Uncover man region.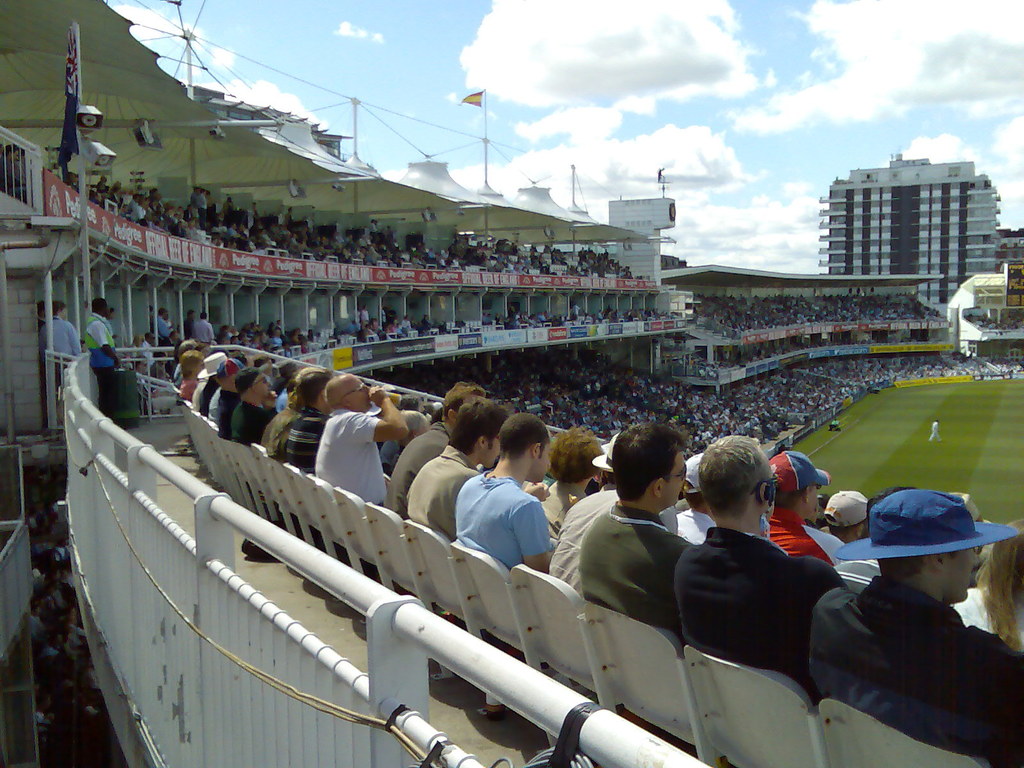
Uncovered: bbox=(80, 297, 117, 415).
